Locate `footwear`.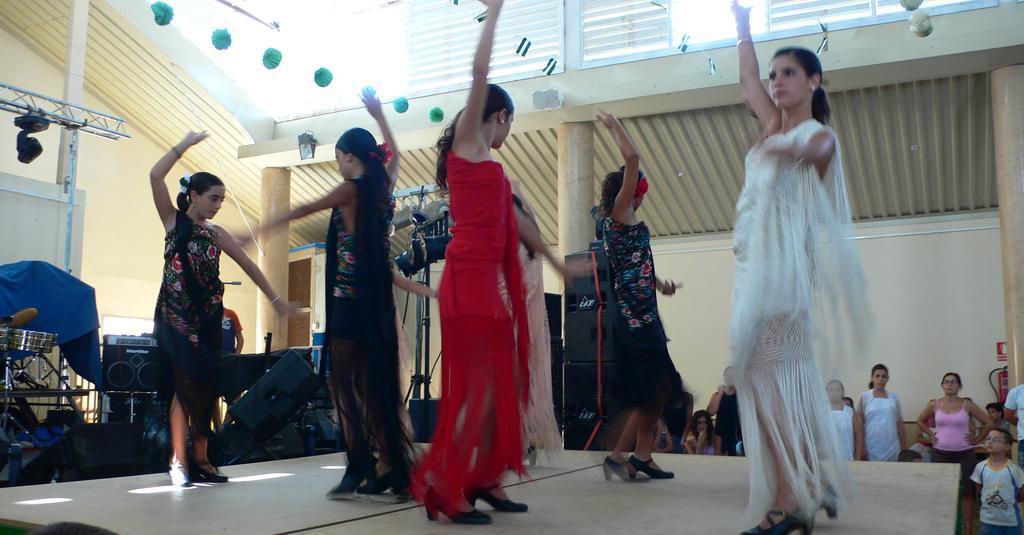
Bounding box: (194, 460, 227, 484).
